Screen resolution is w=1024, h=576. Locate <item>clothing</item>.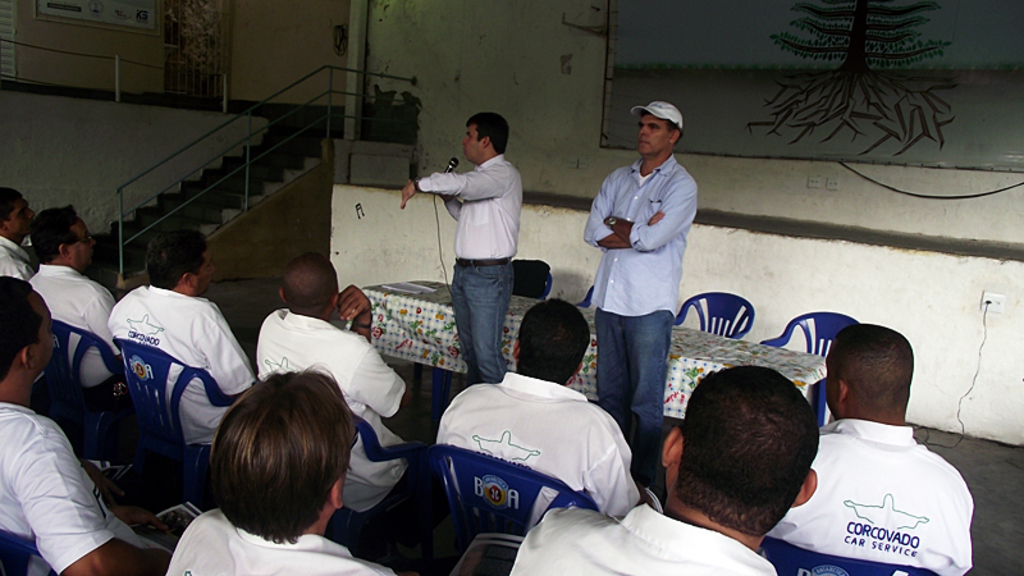
l=591, t=307, r=684, b=486.
